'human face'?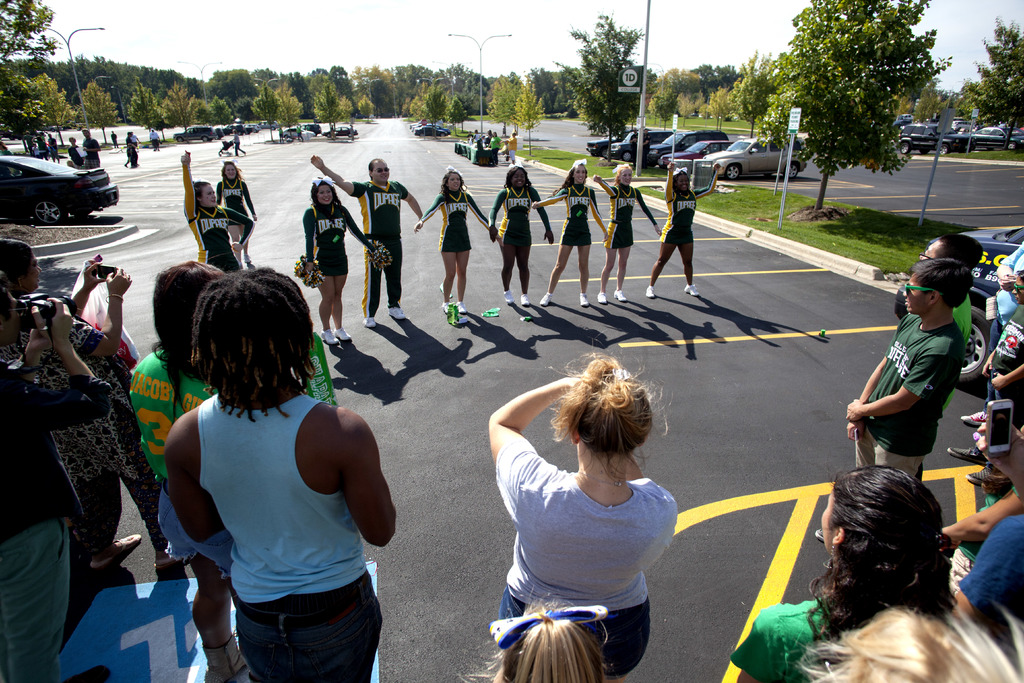
BBox(621, 169, 630, 183)
